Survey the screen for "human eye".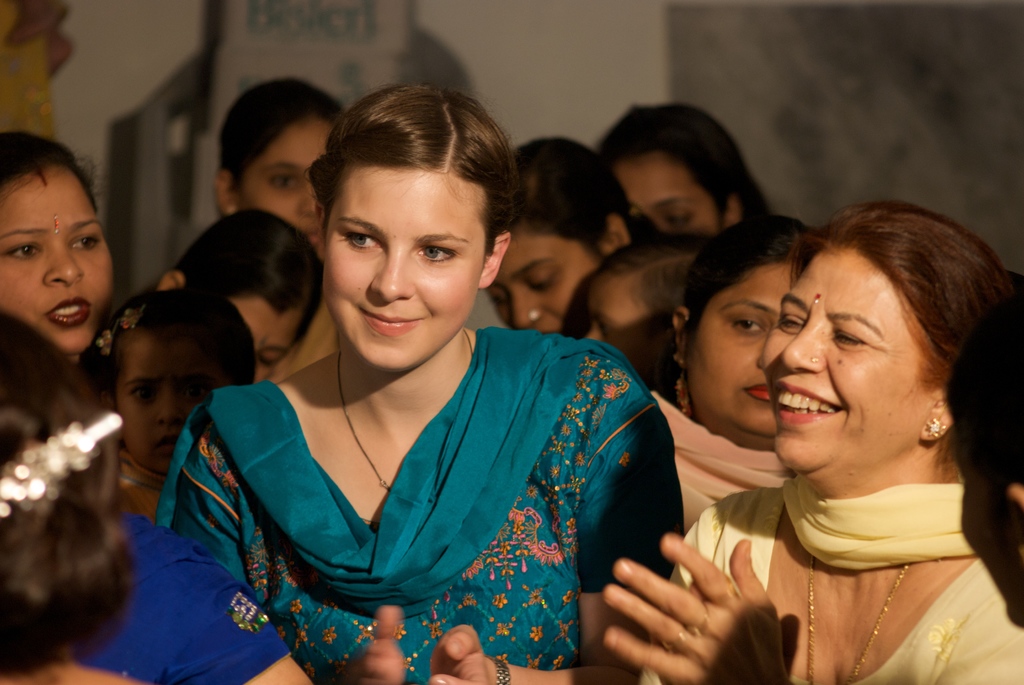
Survey found: [181,380,212,401].
